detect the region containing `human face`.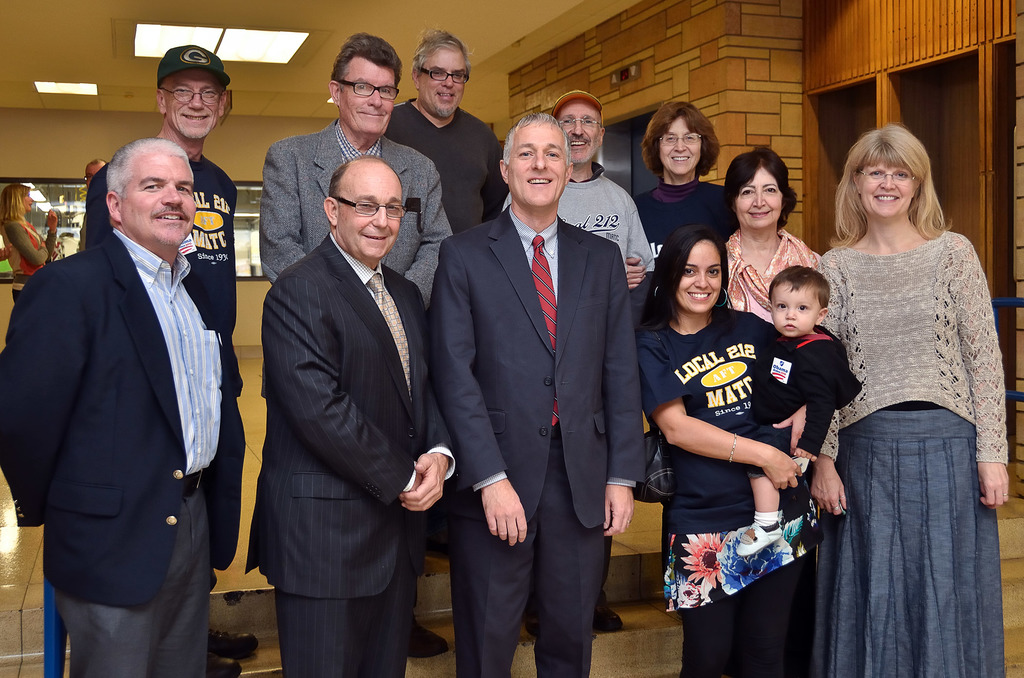
(772, 281, 822, 339).
